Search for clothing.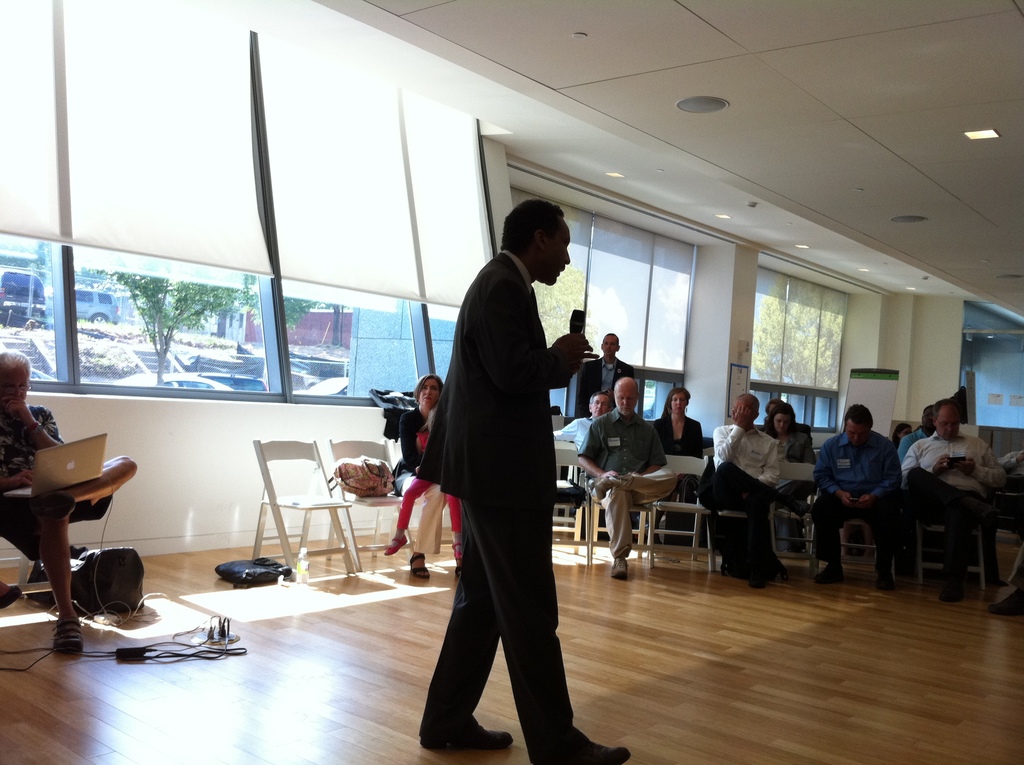
Found at [403, 402, 442, 551].
